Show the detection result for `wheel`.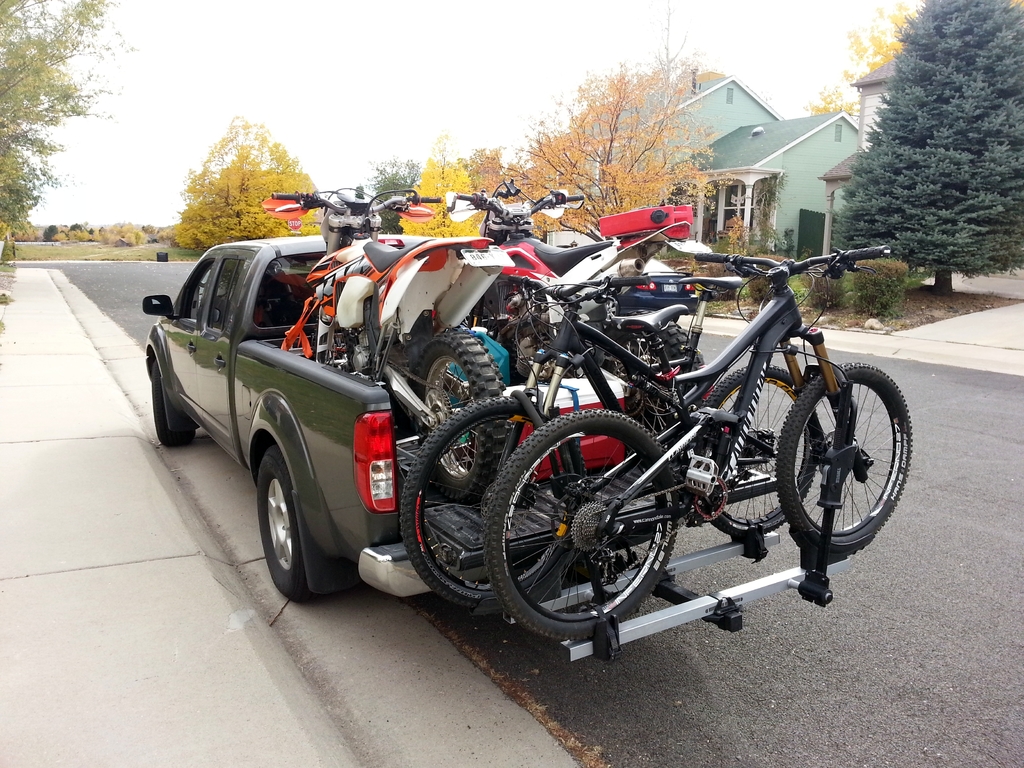
l=407, t=321, r=505, b=502.
